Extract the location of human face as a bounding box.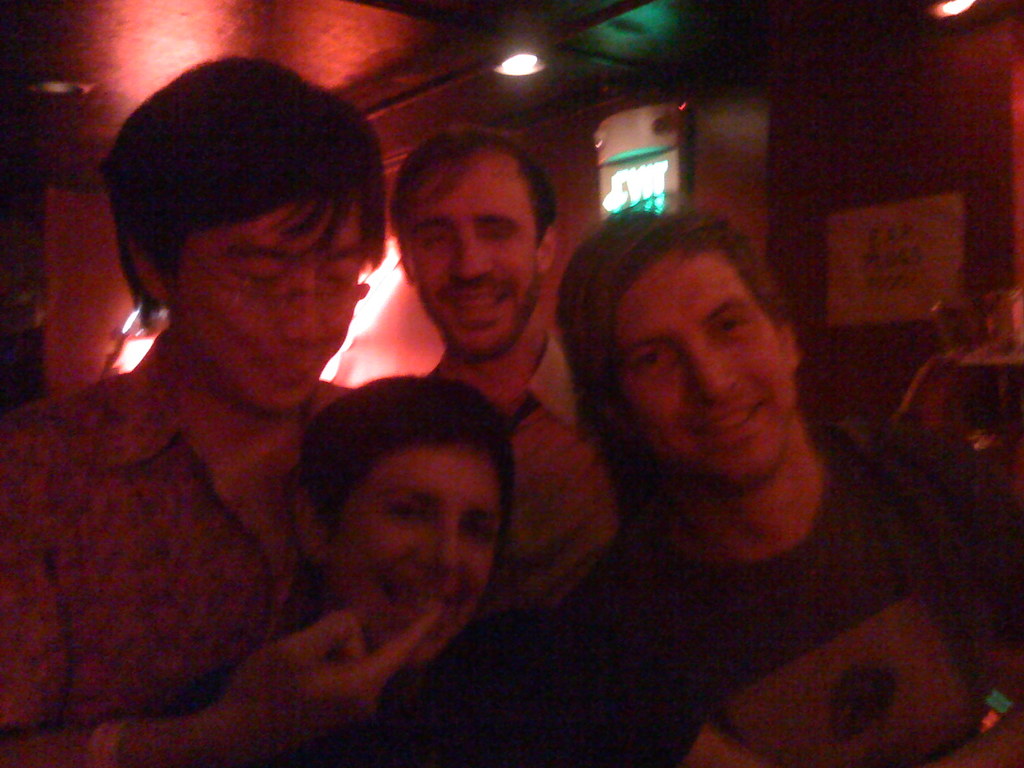
<bbox>609, 250, 794, 480</bbox>.
